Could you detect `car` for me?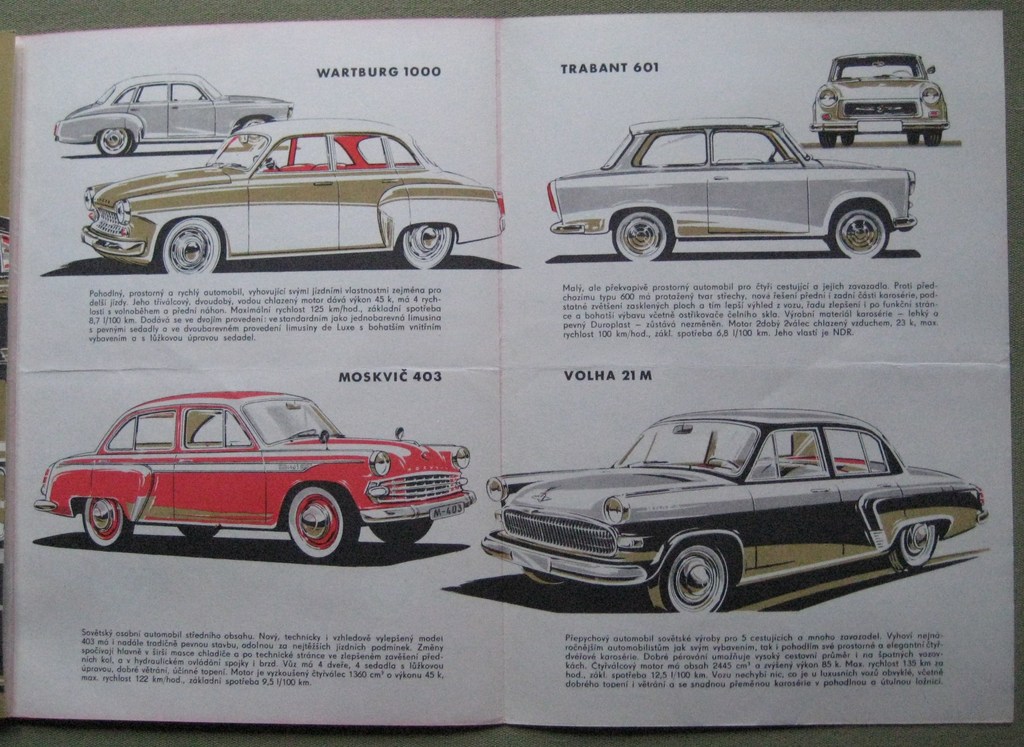
Detection result: (x1=546, y1=119, x2=918, y2=265).
